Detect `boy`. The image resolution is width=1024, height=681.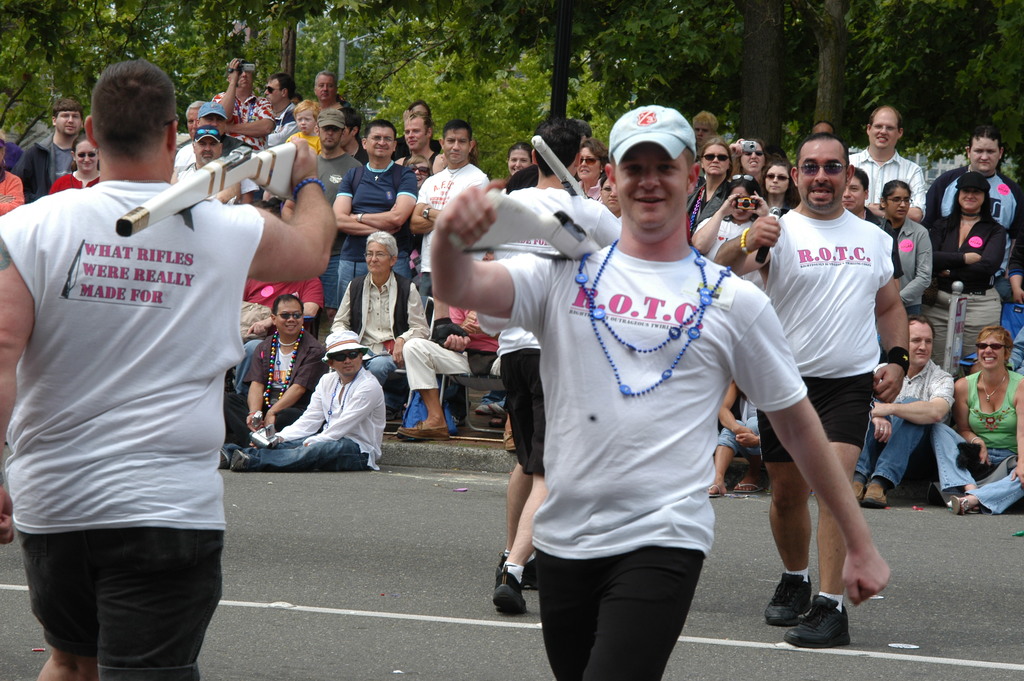
{"left": 410, "top": 119, "right": 488, "bottom": 319}.
